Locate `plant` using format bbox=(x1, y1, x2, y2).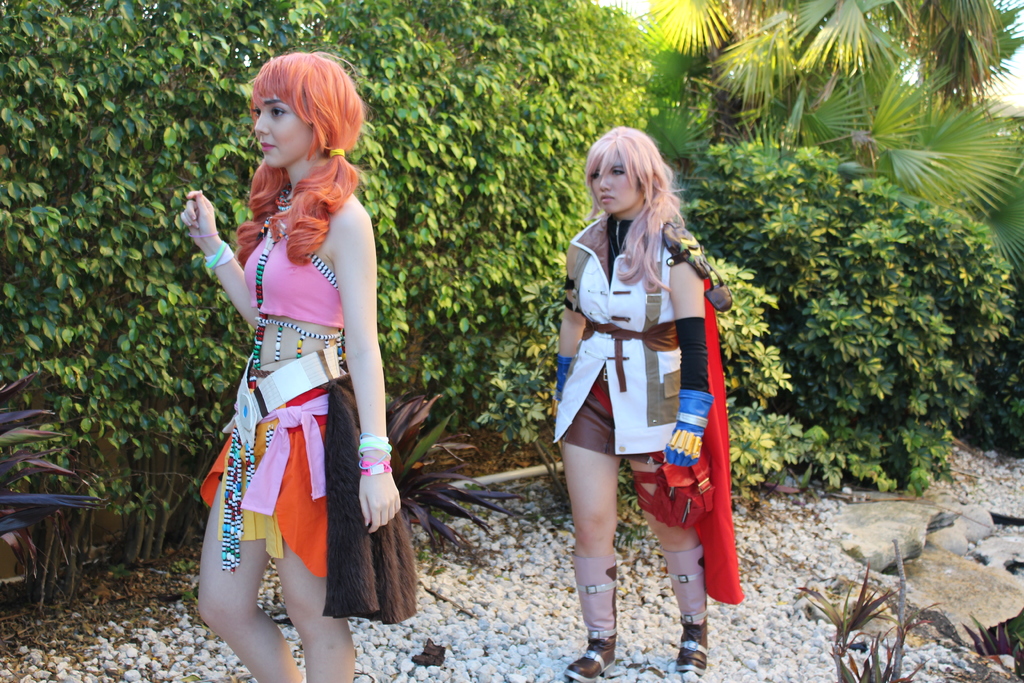
bbox=(388, 388, 518, 561).
